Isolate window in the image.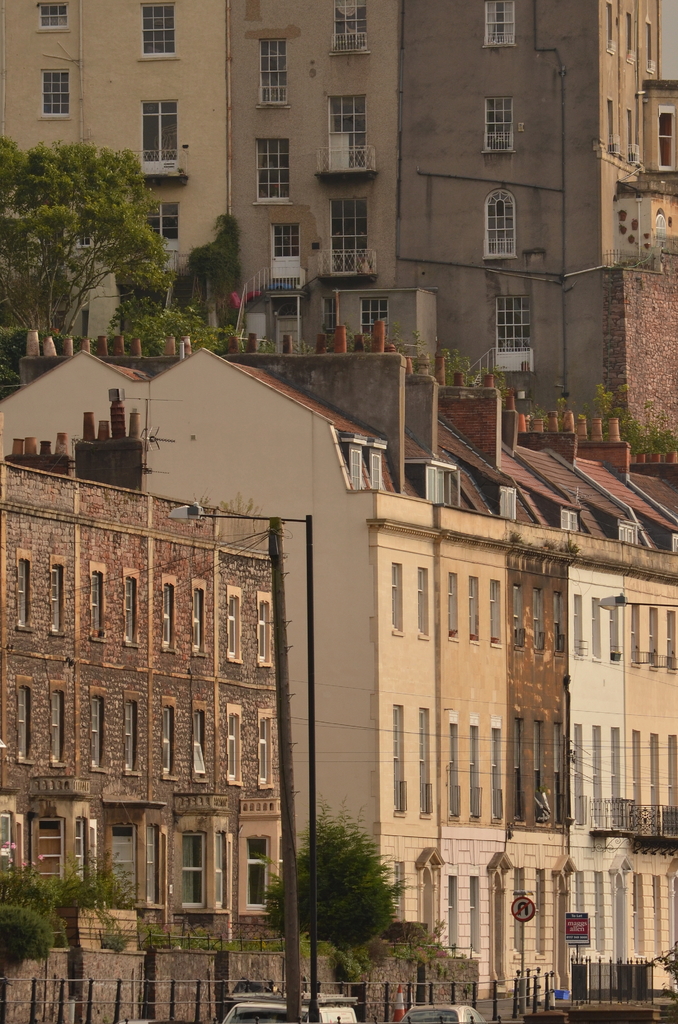
Isolated region: BBox(669, 735, 677, 821).
